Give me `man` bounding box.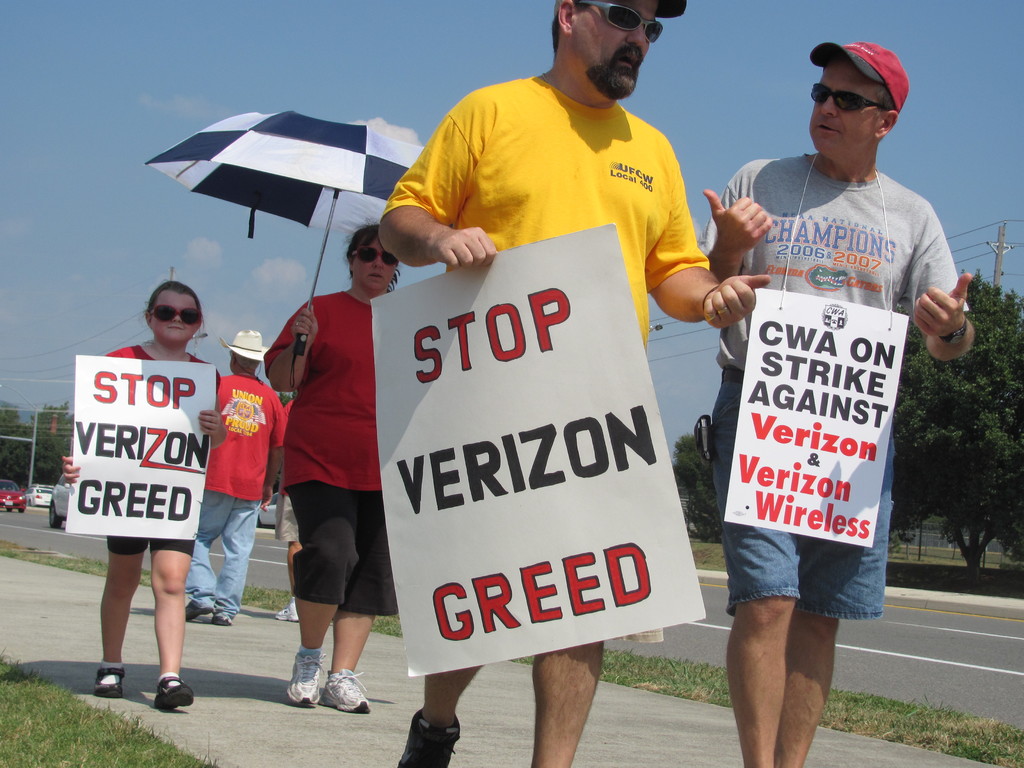
707/47/961/730.
